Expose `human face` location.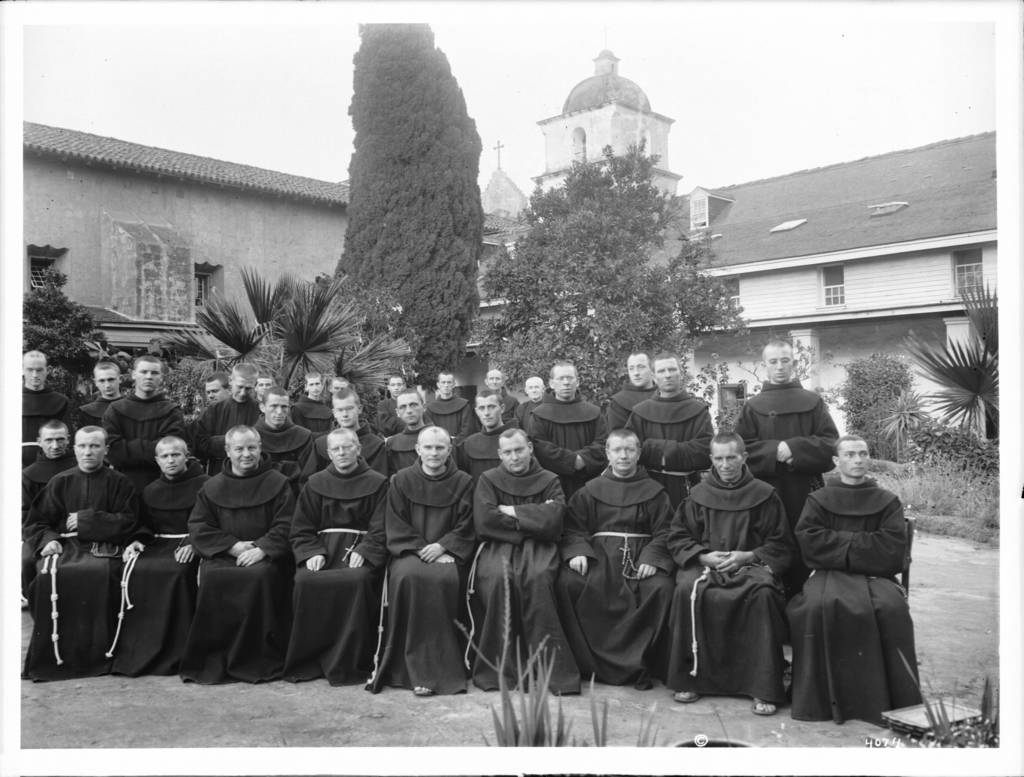
Exposed at rect(500, 431, 530, 474).
